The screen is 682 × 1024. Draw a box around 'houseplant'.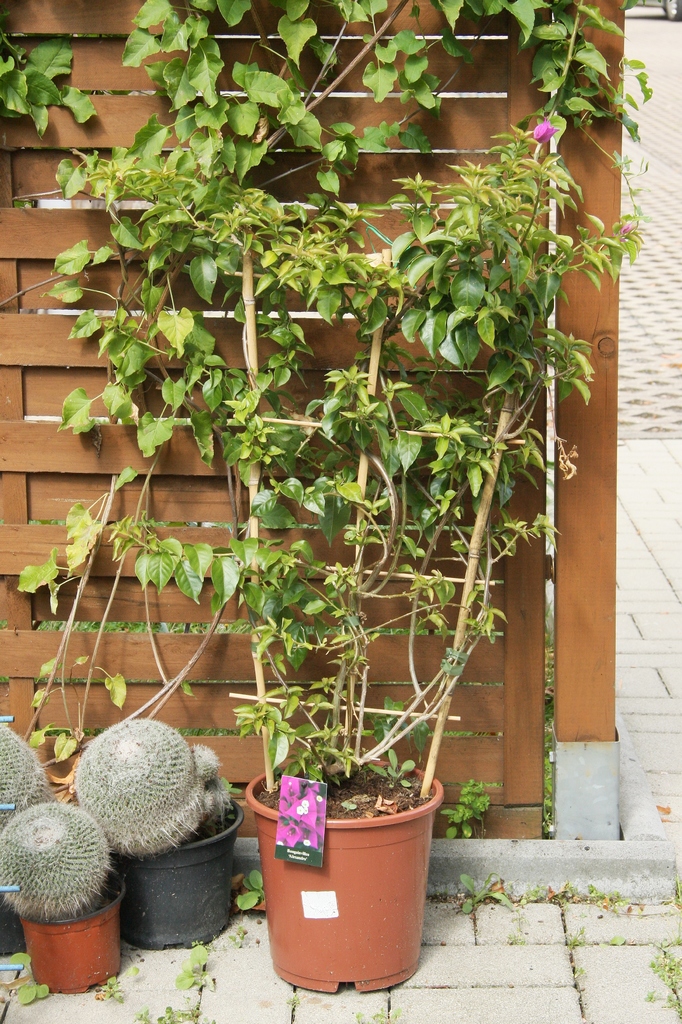
(0, 708, 54, 851).
